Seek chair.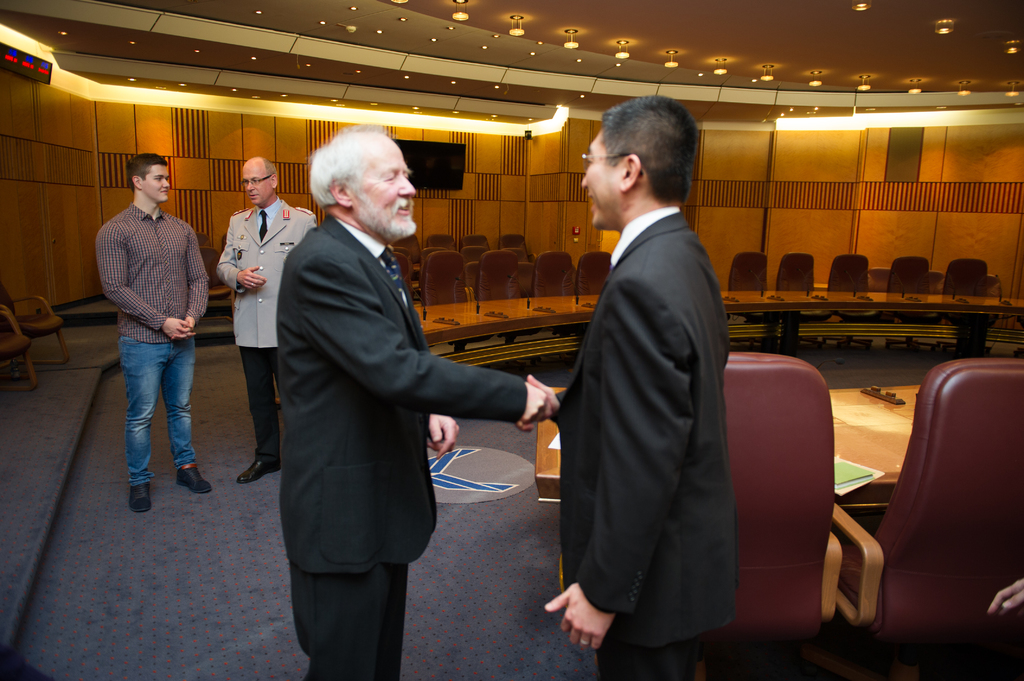
[857, 338, 1011, 680].
